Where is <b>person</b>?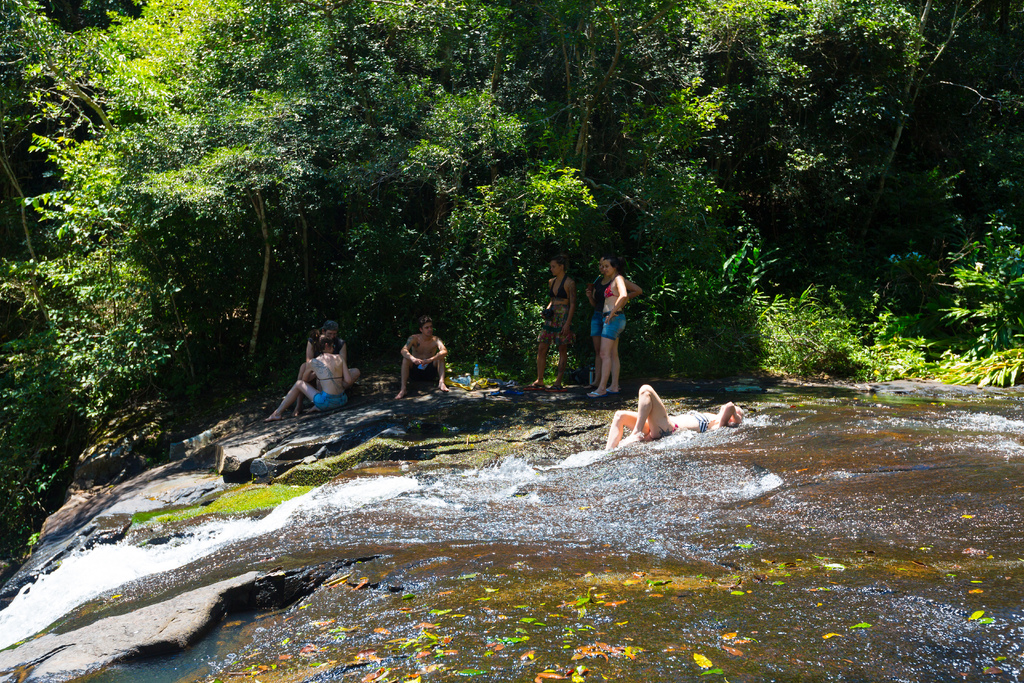
<box>605,386,741,449</box>.
